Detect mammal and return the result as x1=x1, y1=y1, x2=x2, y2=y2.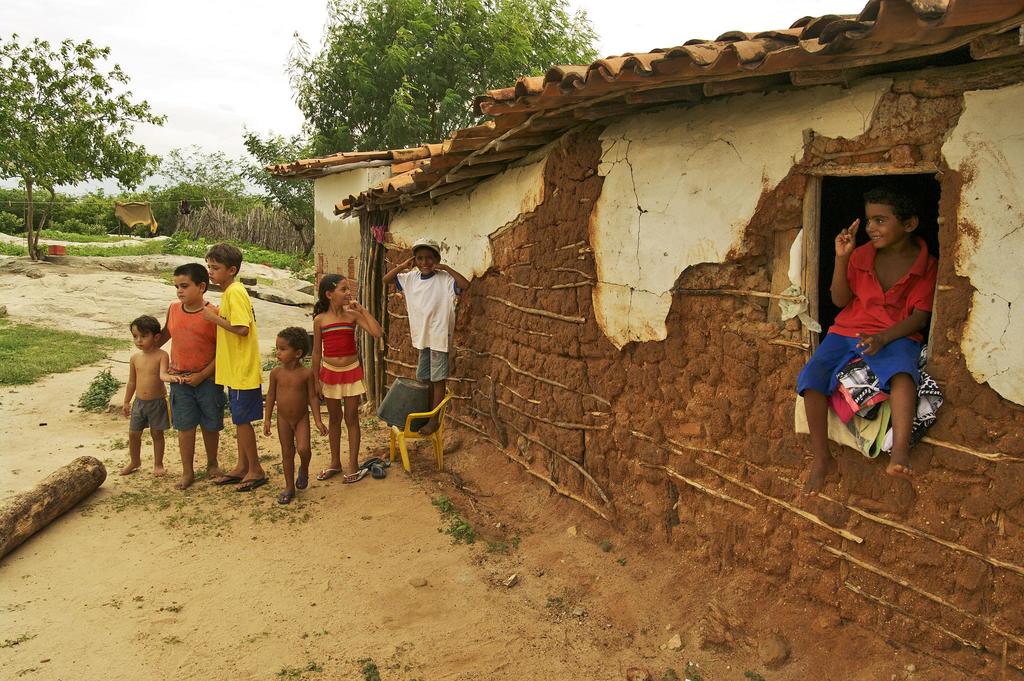
x1=380, y1=197, x2=461, y2=487.
